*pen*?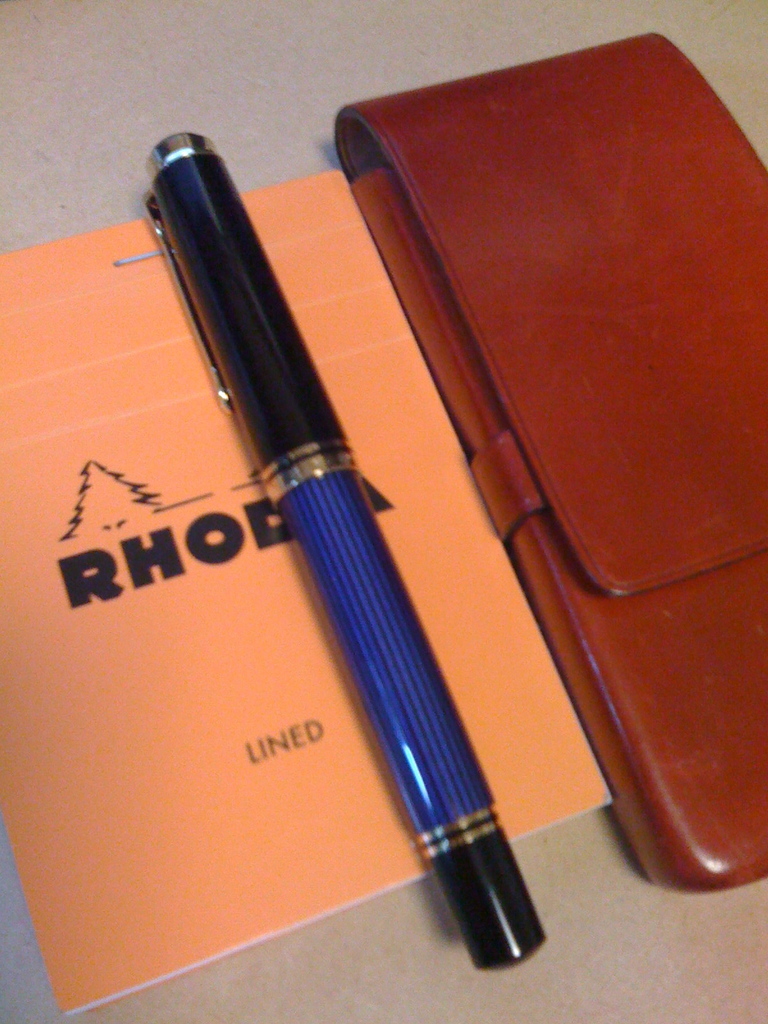
l=138, t=131, r=546, b=973
